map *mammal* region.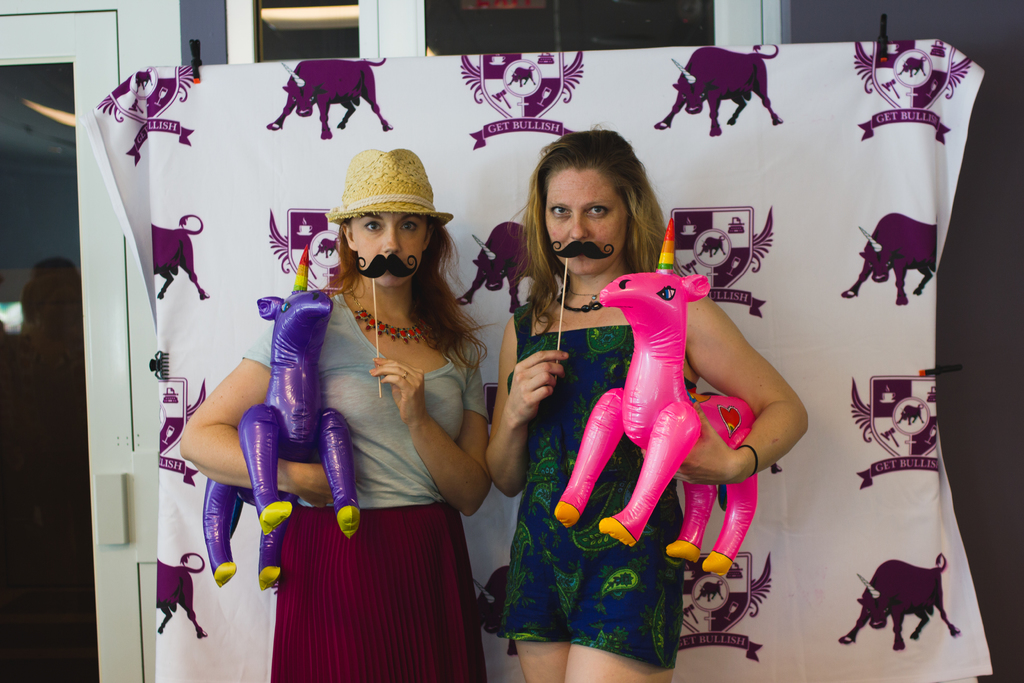
Mapped to x1=456, y1=222, x2=529, y2=309.
